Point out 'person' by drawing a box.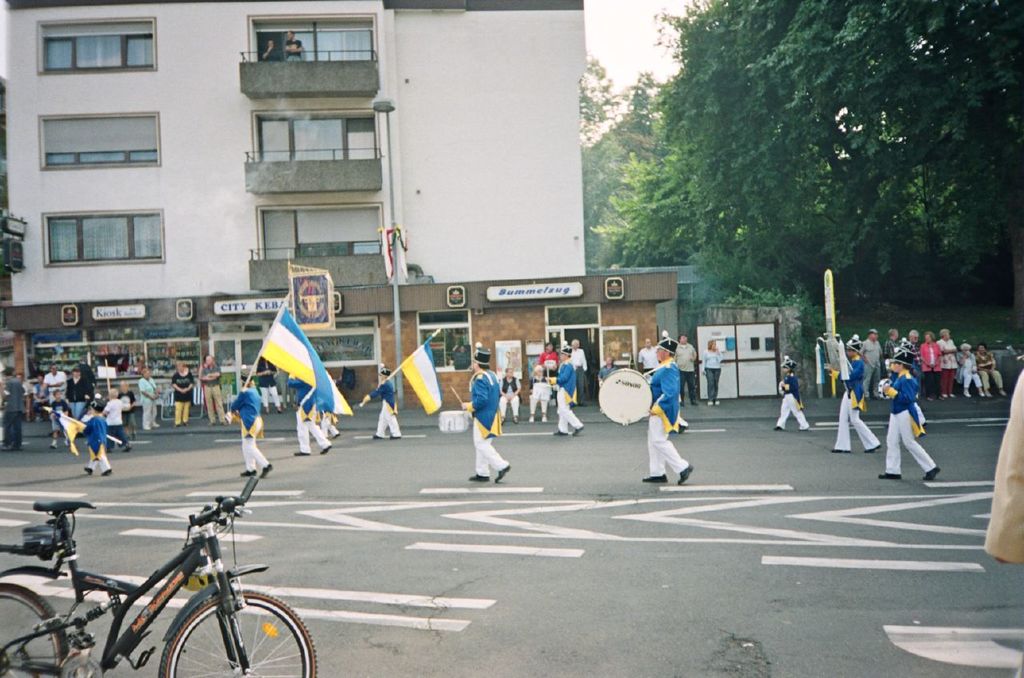
l=773, t=354, r=810, b=433.
